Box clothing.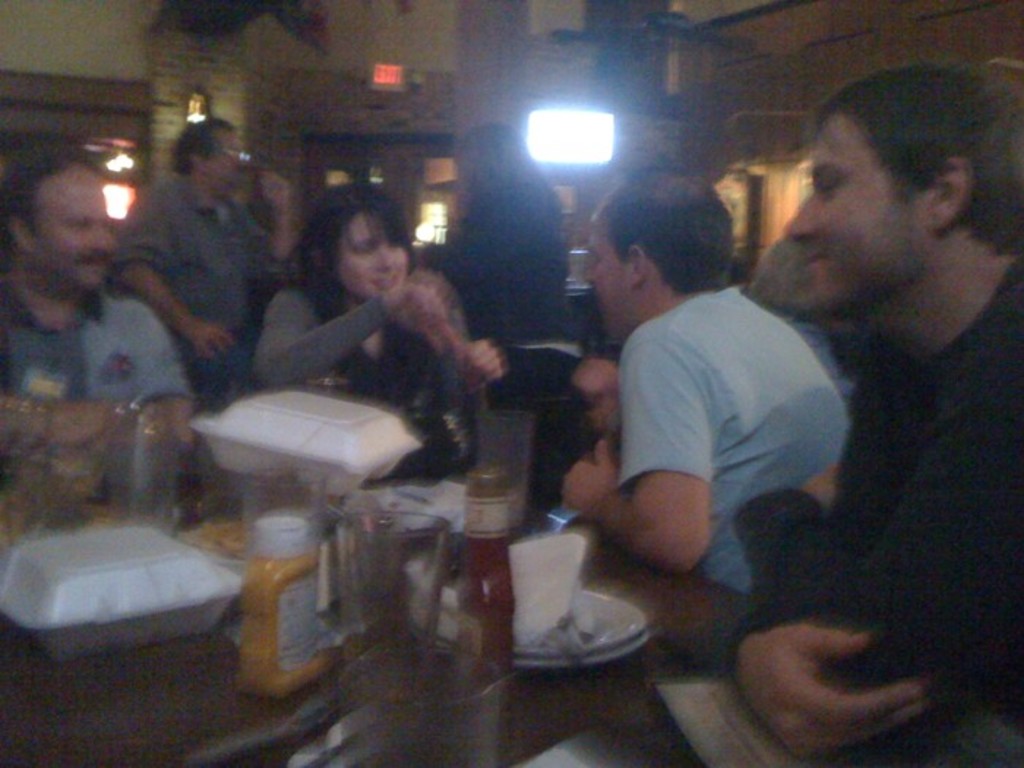
detection(111, 177, 275, 410).
